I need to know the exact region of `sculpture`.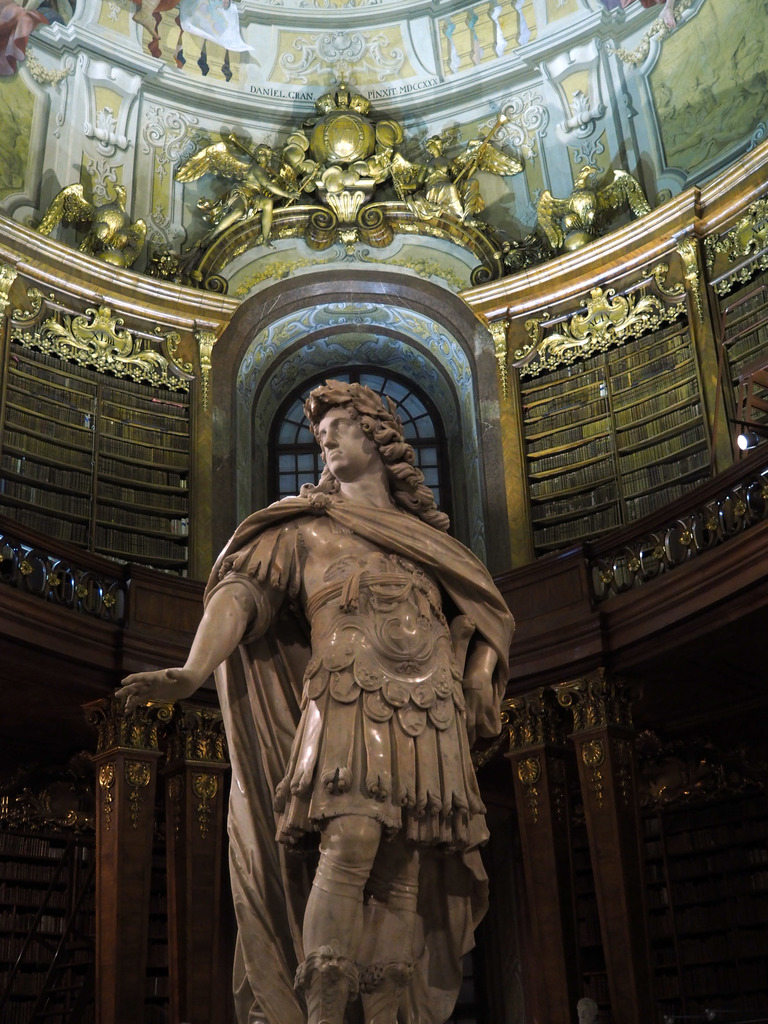
Region: bbox=[408, 128, 479, 223].
